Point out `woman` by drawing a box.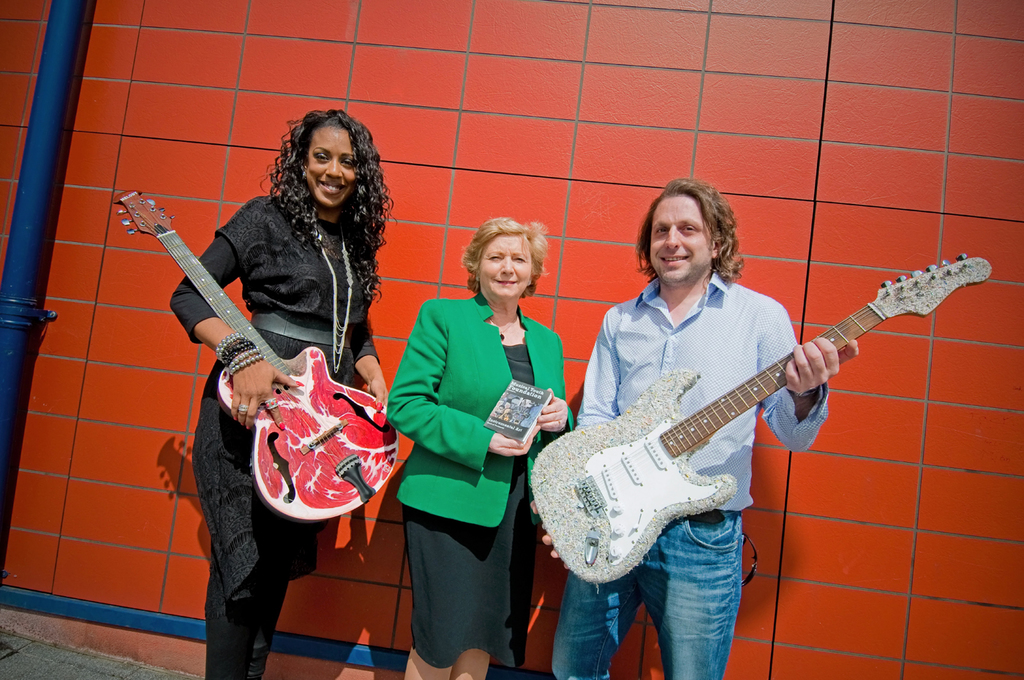
l=380, t=221, r=559, b=679.
